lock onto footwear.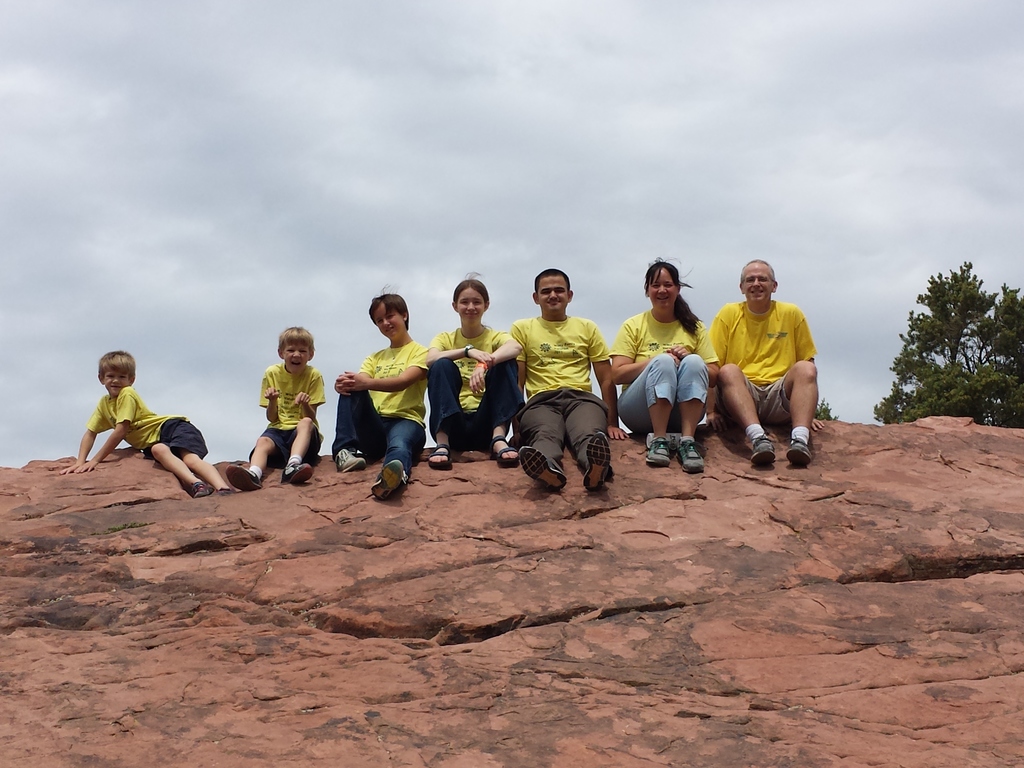
Locked: detection(785, 432, 811, 463).
